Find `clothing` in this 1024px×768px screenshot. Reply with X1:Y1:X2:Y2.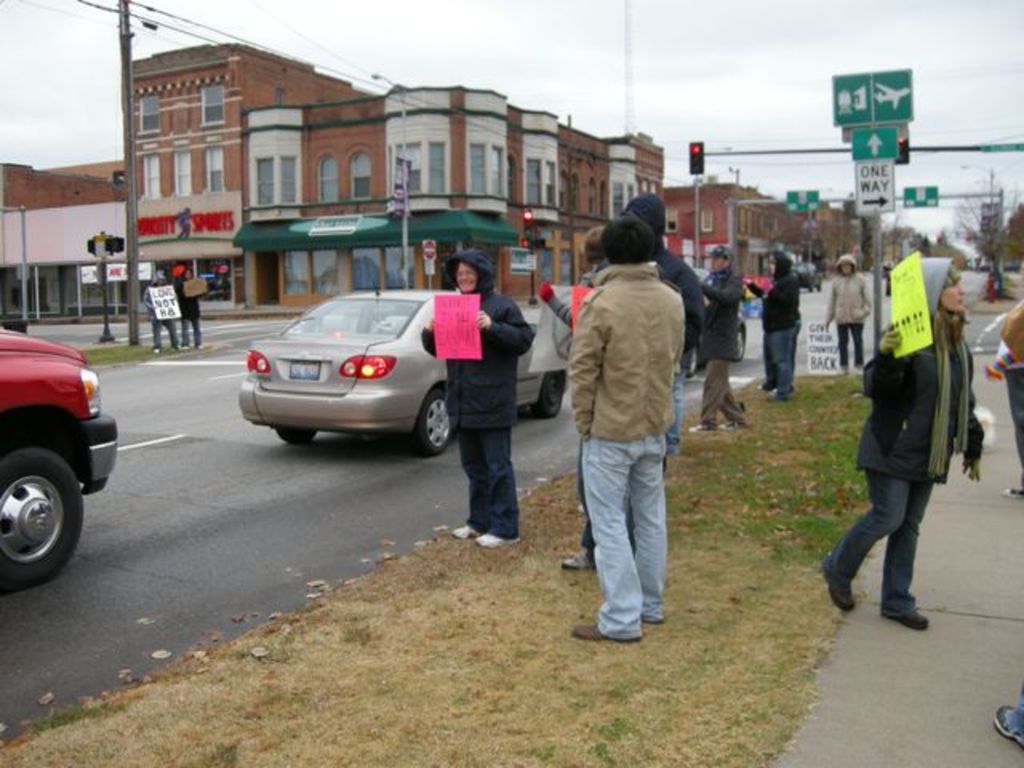
984:283:1022:478.
